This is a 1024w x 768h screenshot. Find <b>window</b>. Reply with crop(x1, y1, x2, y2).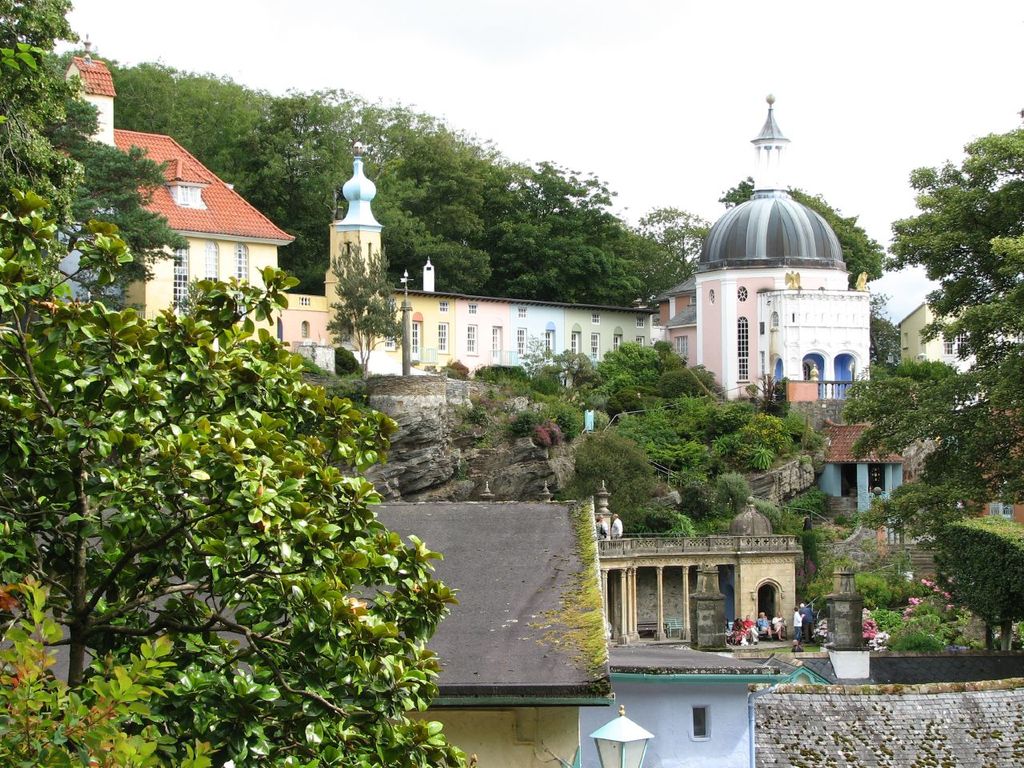
crop(296, 294, 312, 304).
